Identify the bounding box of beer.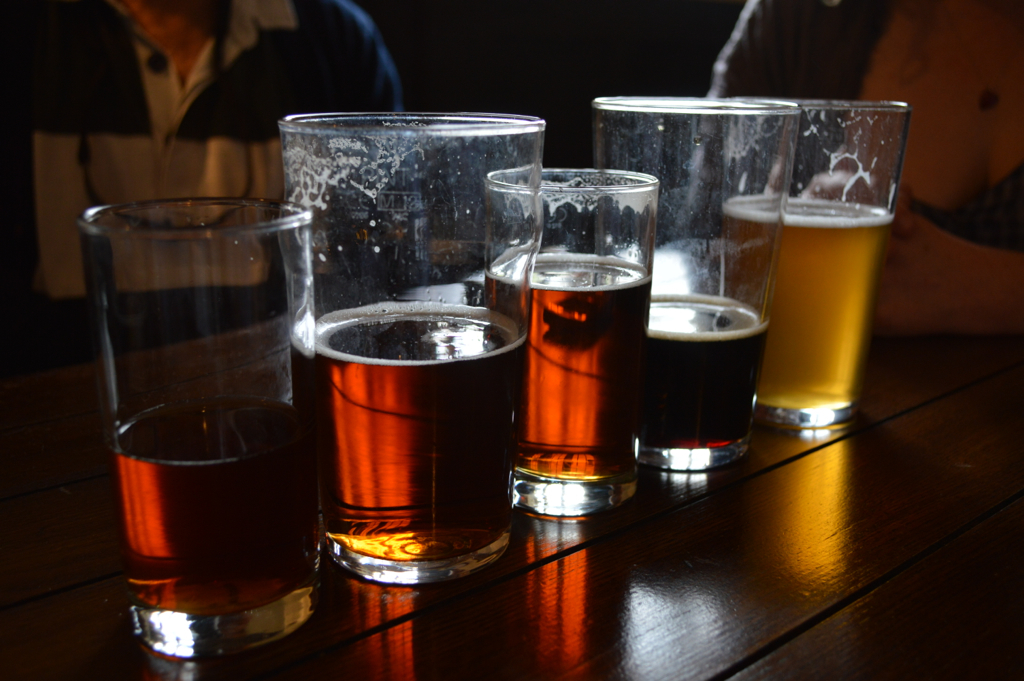
{"left": 642, "top": 289, "right": 767, "bottom": 456}.
